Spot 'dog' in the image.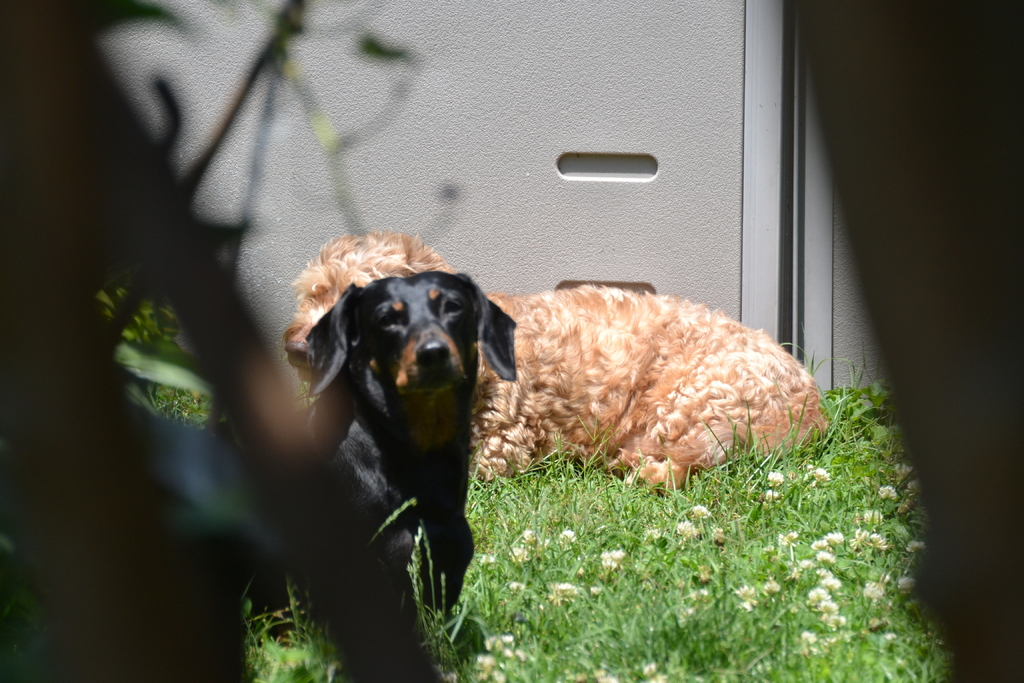
'dog' found at (left=200, top=268, right=518, bottom=639).
